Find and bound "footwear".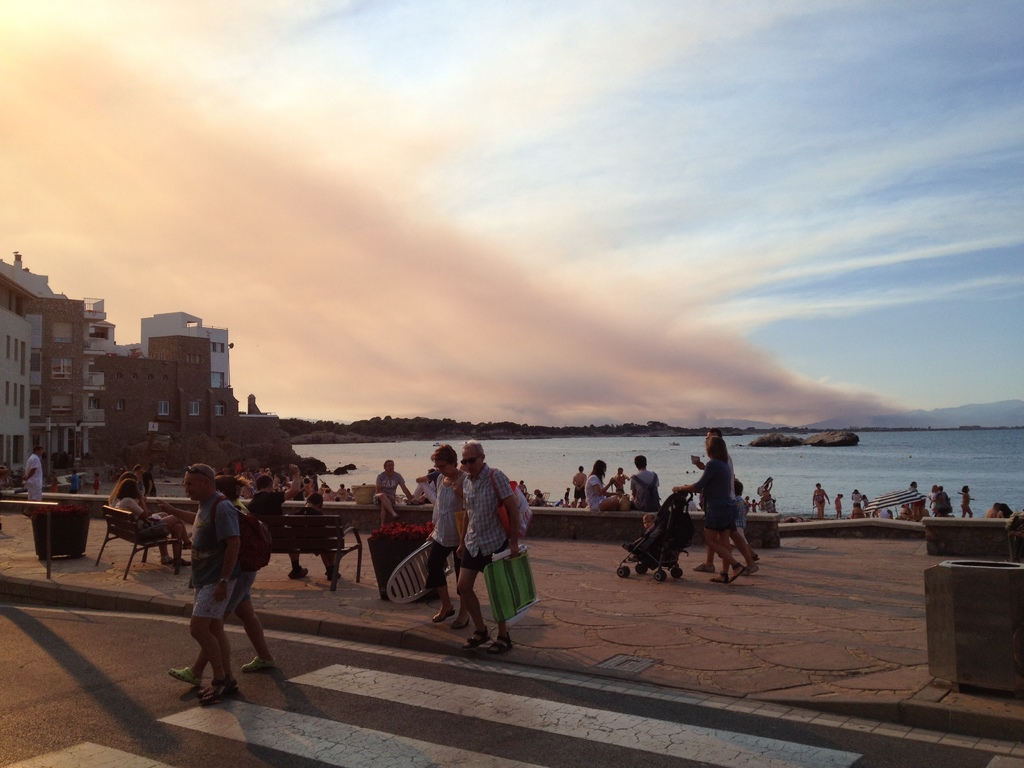
Bound: x1=468 y1=628 x2=489 y2=650.
